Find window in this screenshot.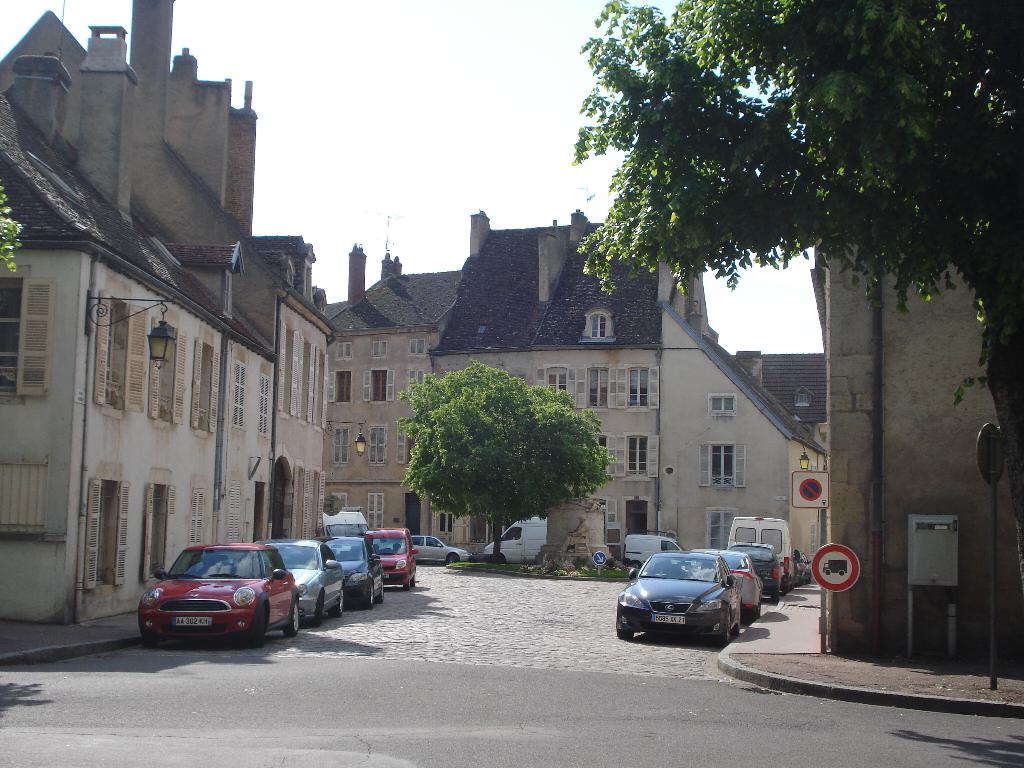
The bounding box for window is [left=630, top=367, right=651, bottom=406].
